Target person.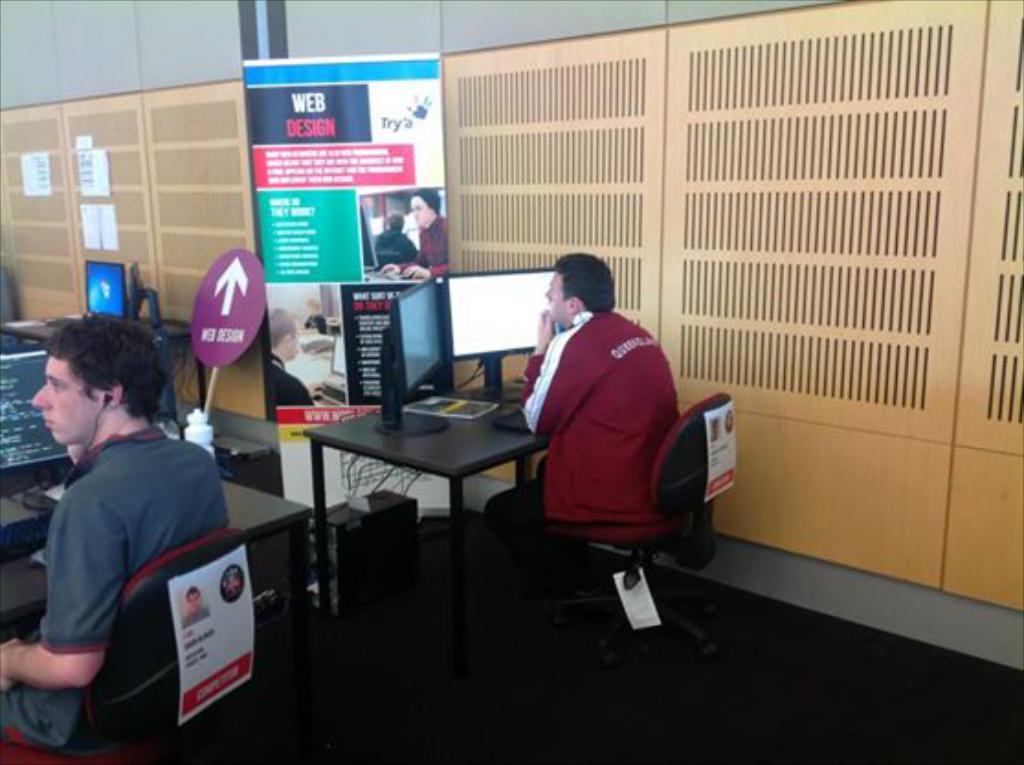
Target region: detection(483, 253, 681, 666).
